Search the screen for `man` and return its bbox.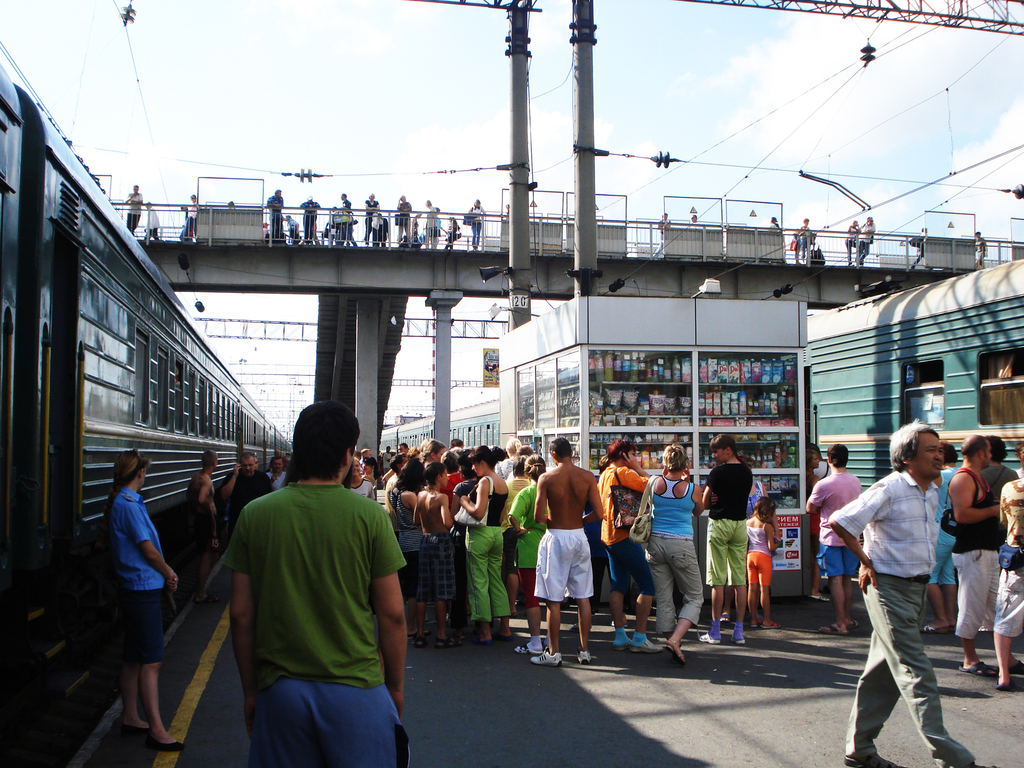
Found: 218,452,279,537.
